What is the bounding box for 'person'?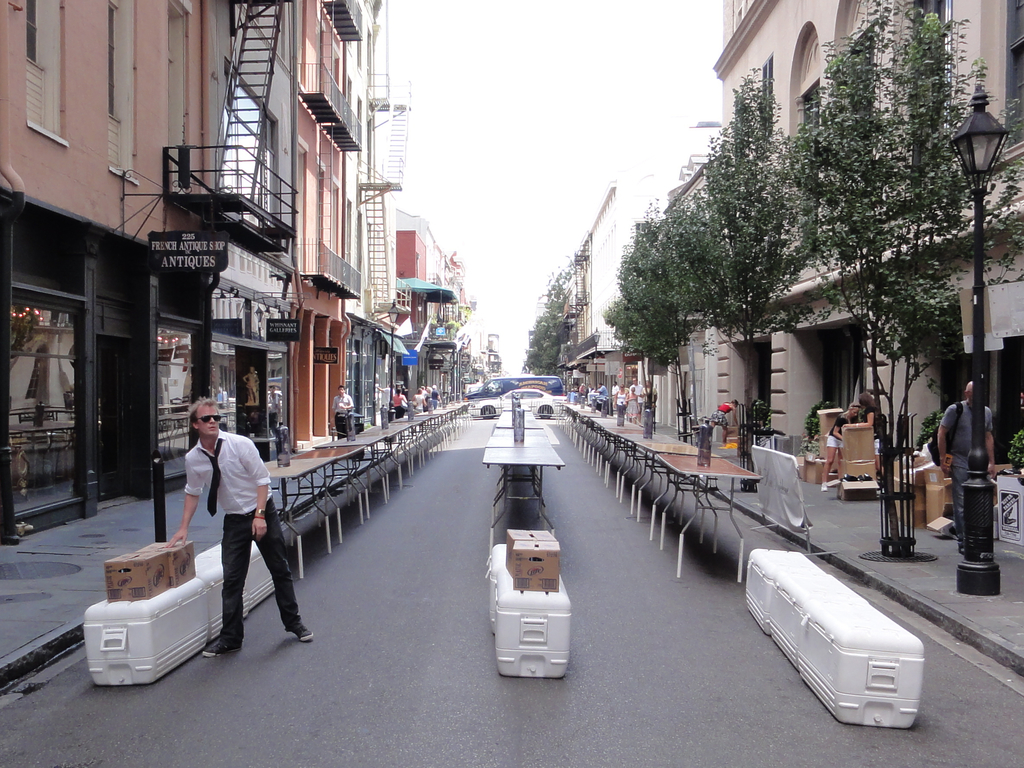
(826,408,860,486).
